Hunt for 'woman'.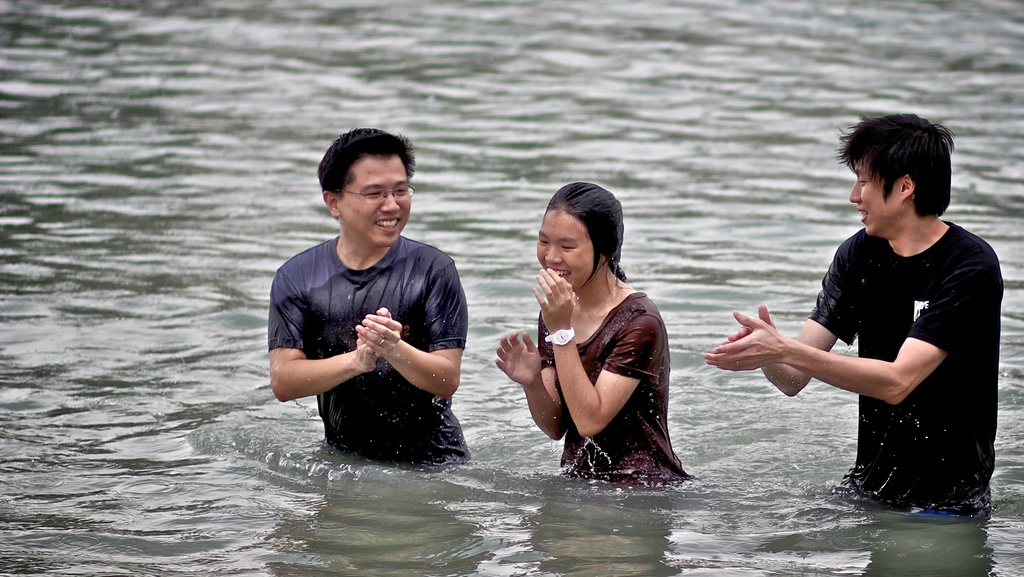
Hunted down at {"x1": 501, "y1": 188, "x2": 680, "y2": 496}.
